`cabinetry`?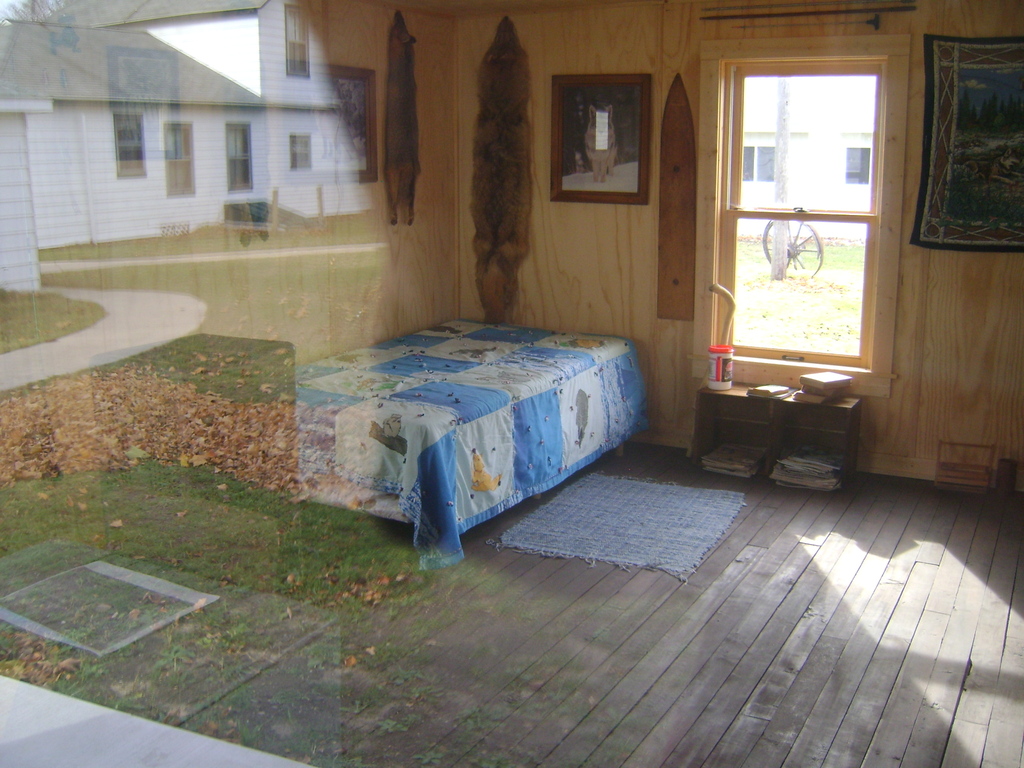
[670, 370, 879, 490]
